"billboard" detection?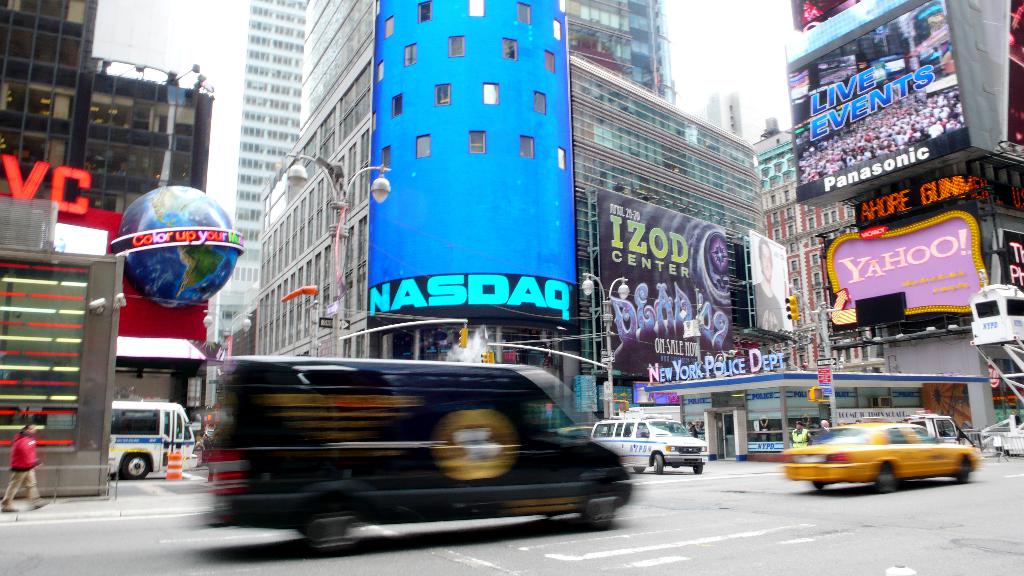
detection(786, 0, 973, 198)
